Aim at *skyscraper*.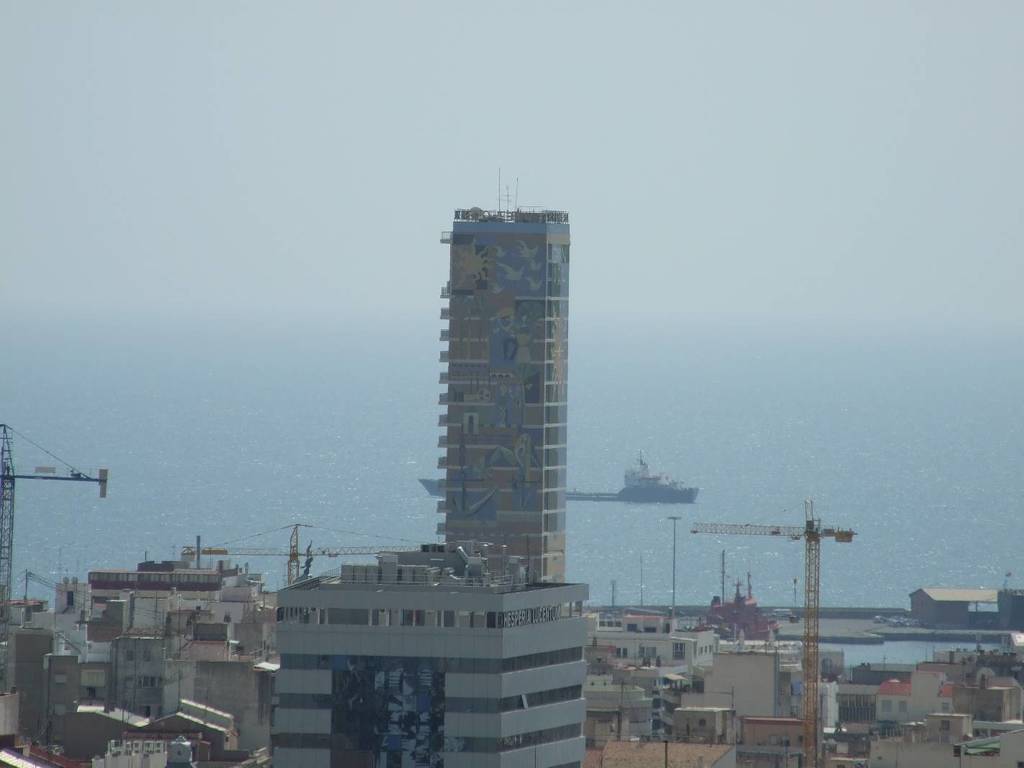
Aimed at bbox=(439, 200, 568, 587).
